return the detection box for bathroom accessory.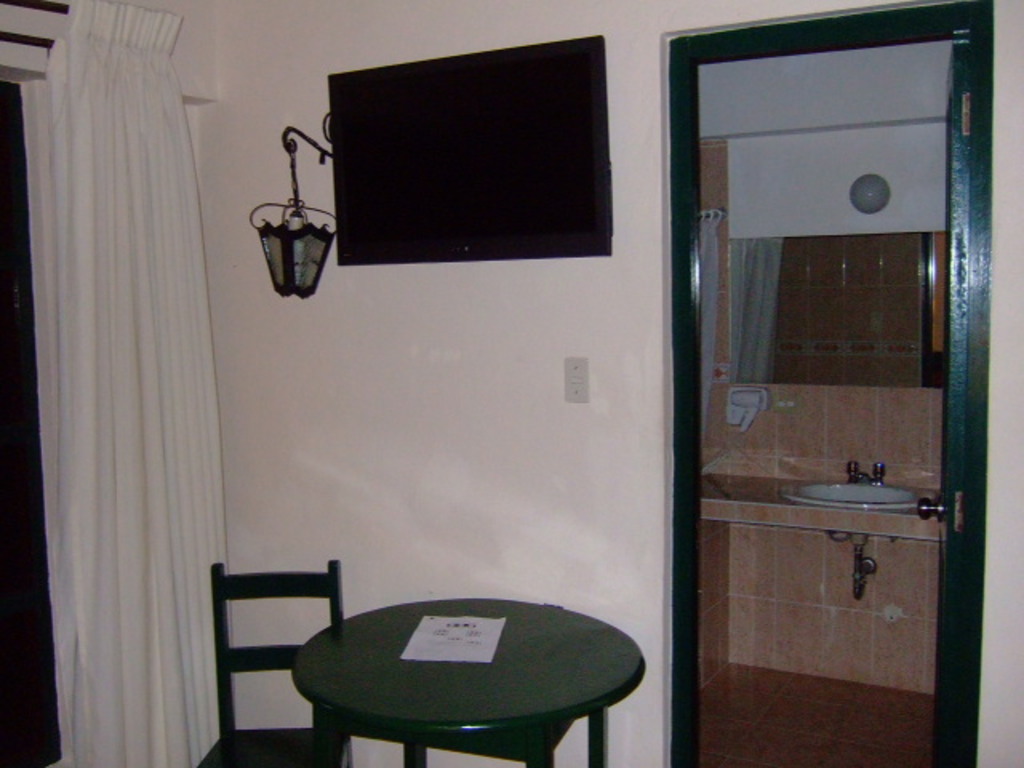
766:461:939:520.
